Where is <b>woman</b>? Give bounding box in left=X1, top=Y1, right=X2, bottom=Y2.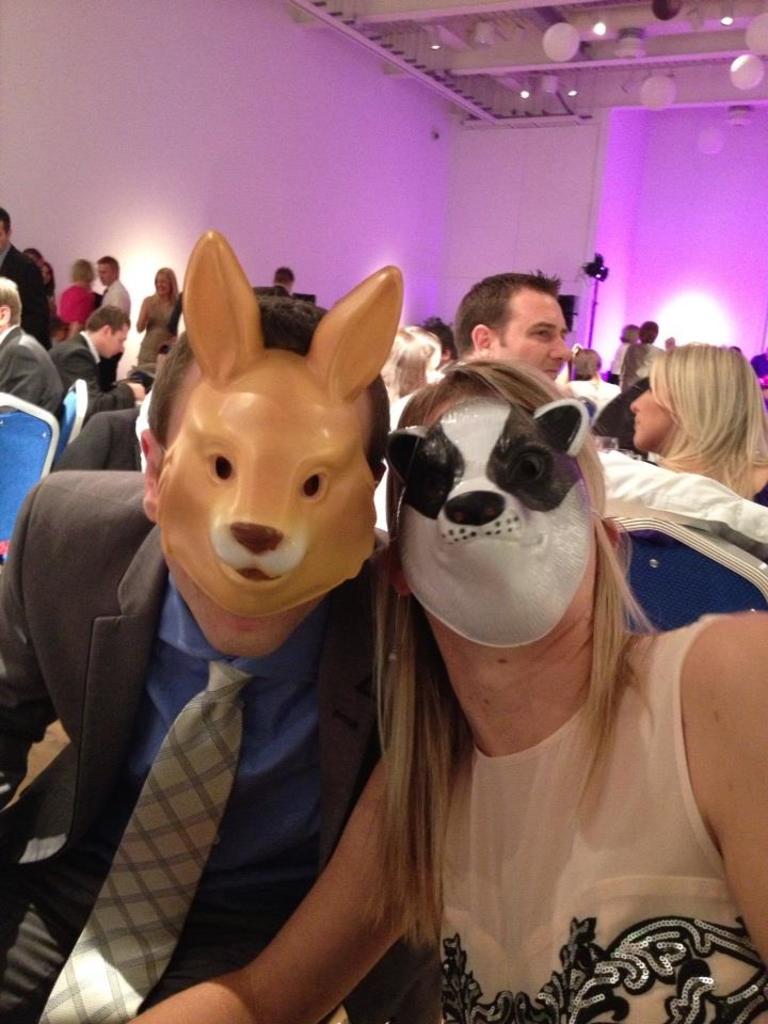
left=132, top=258, right=178, bottom=370.
